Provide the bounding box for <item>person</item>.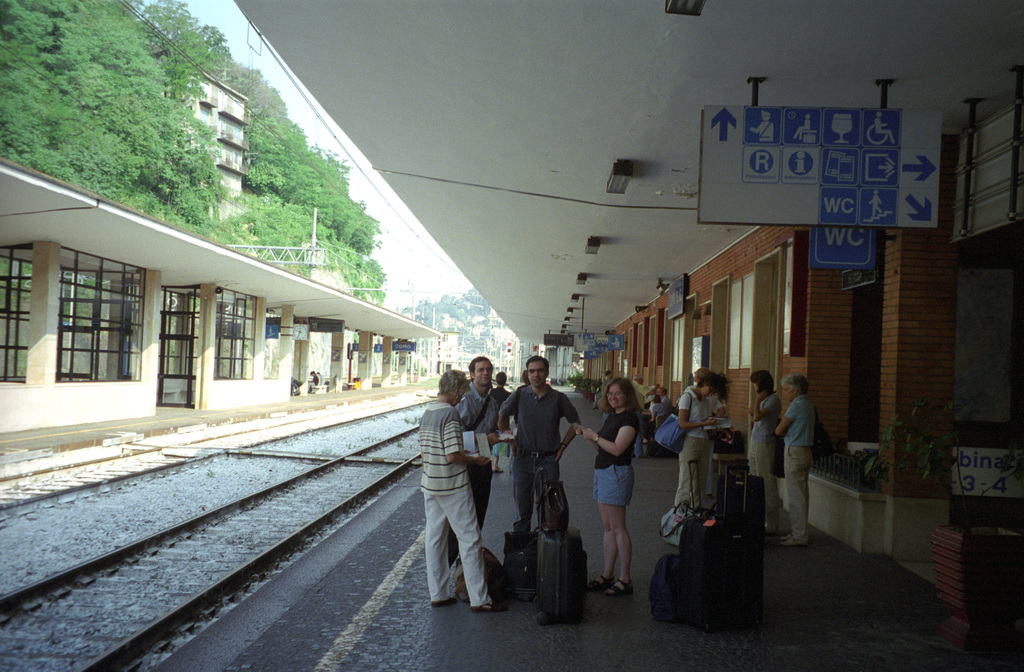
crop(689, 365, 724, 430).
